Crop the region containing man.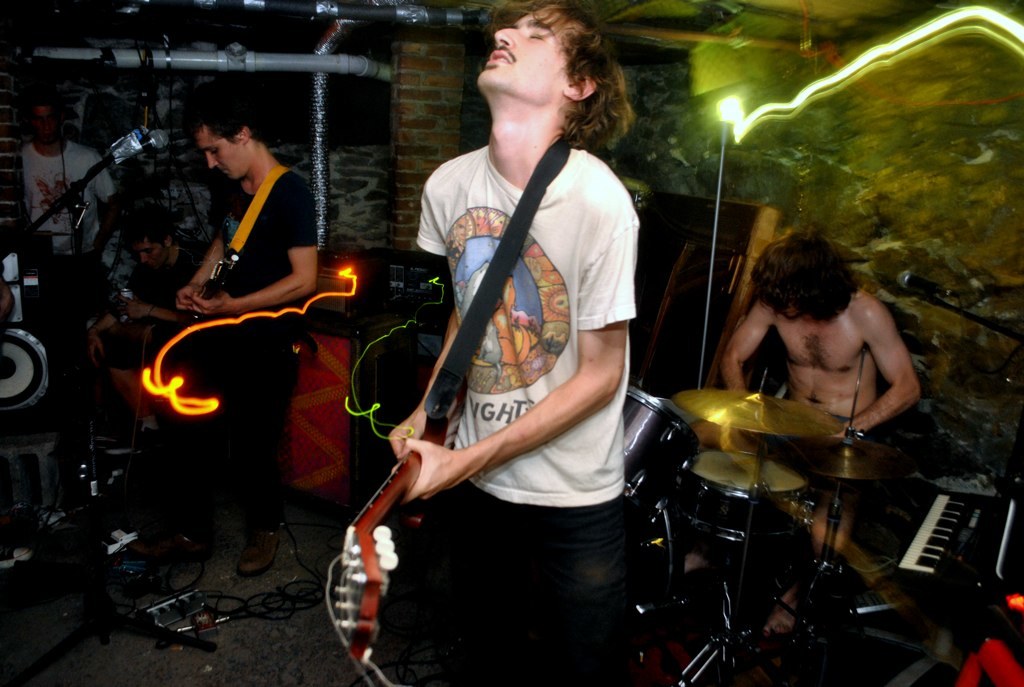
Crop region: 720,239,924,635.
